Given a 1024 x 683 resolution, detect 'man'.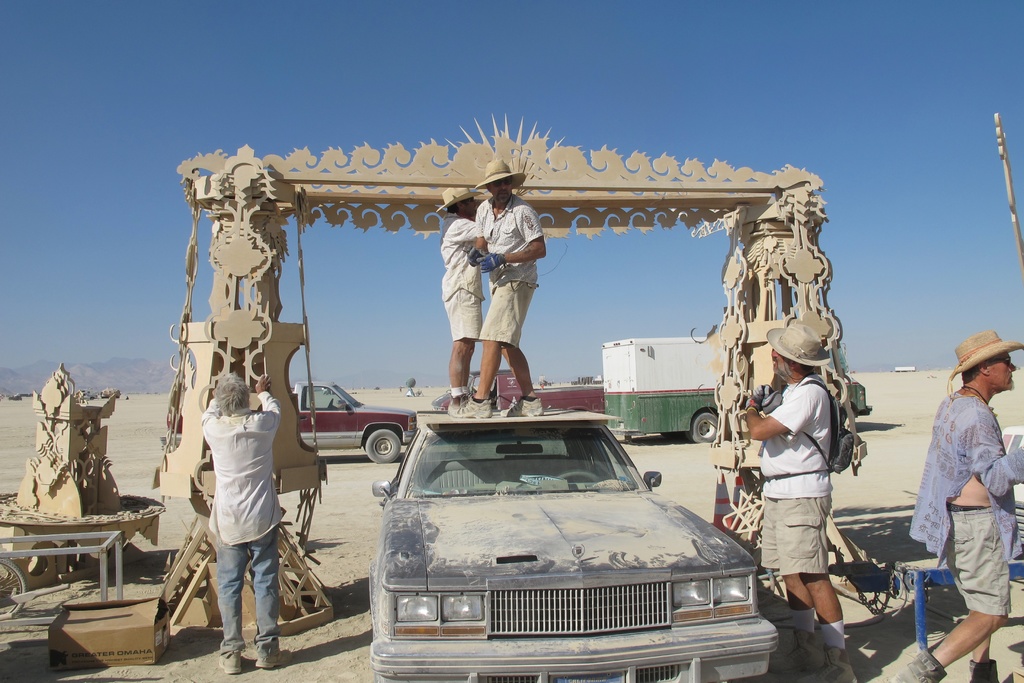
{"x1": 447, "y1": 160, "x2": 550, "y2": 418}.
